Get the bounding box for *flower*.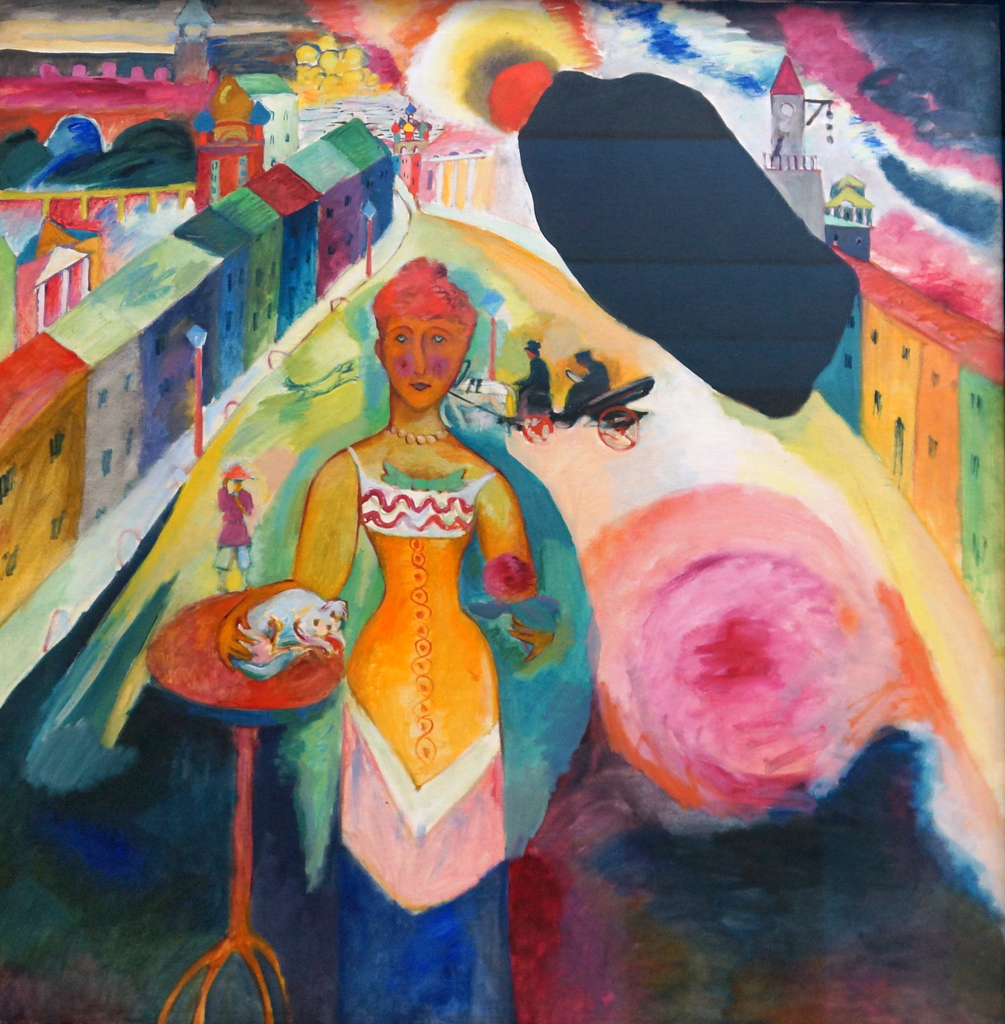
<bbox>486, 554, 537, 603</bbox>.
